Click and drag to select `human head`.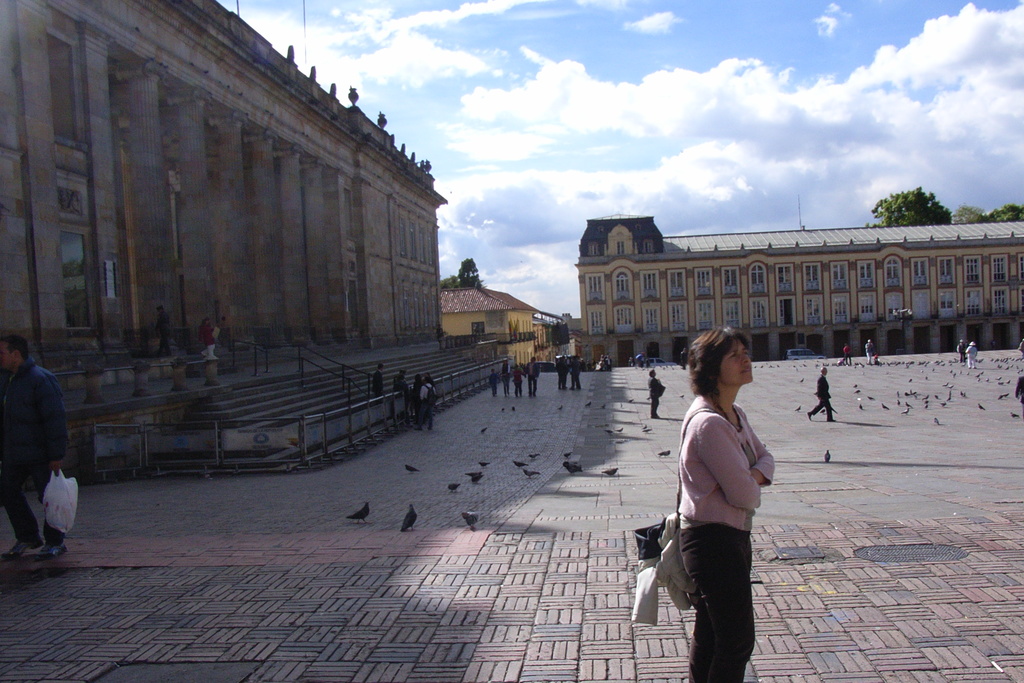
Selection: region(0, 331, 30, 375).
